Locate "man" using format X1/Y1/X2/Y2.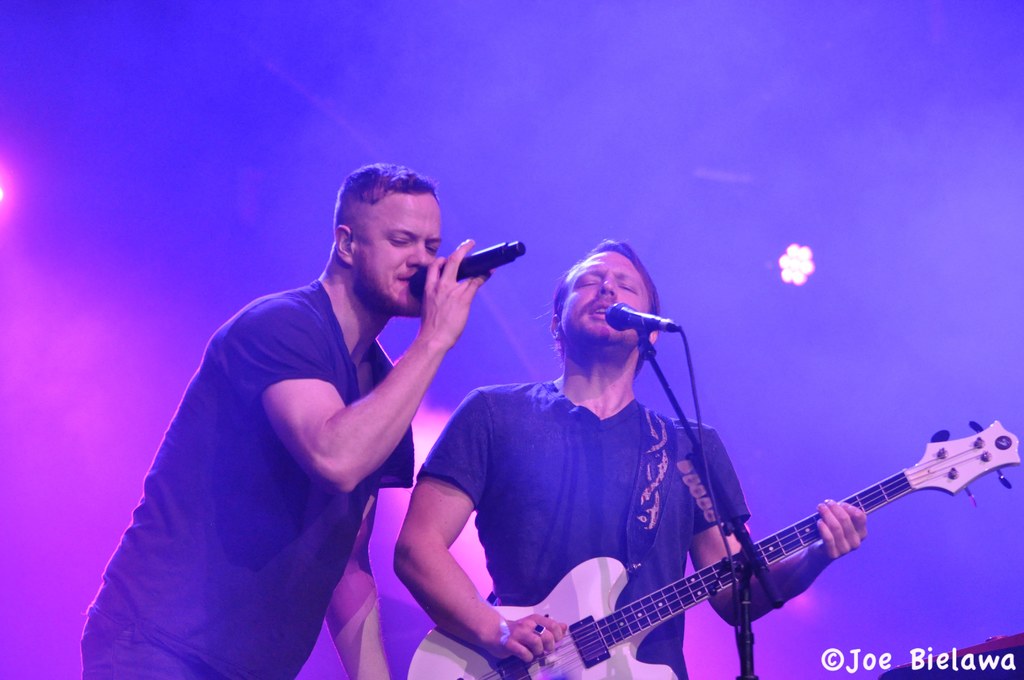
104/150/557/679.
